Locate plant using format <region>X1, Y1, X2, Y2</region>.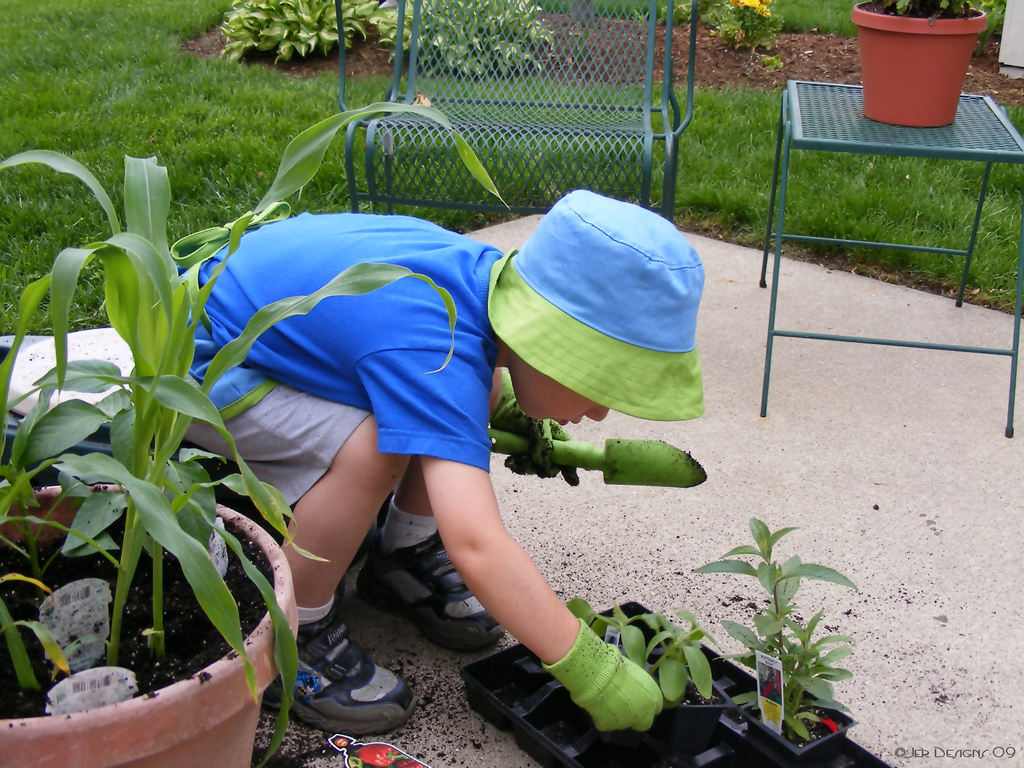
<region>10, 189, 297, 743</region>.
